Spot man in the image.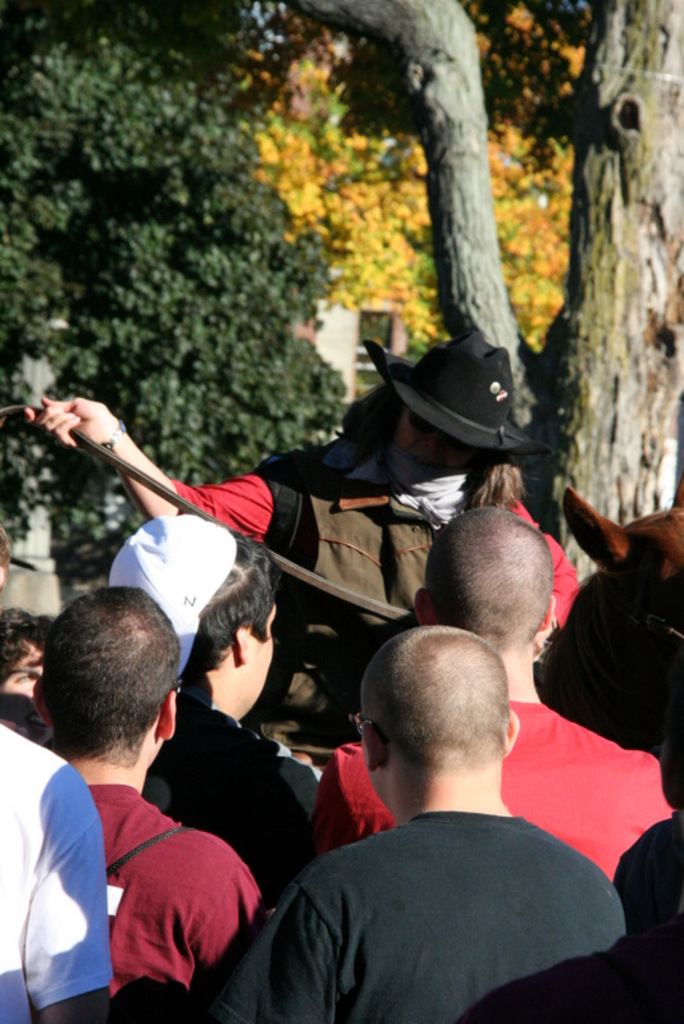
man found at (x1=0, y1=611, x2=56, y2=749).
